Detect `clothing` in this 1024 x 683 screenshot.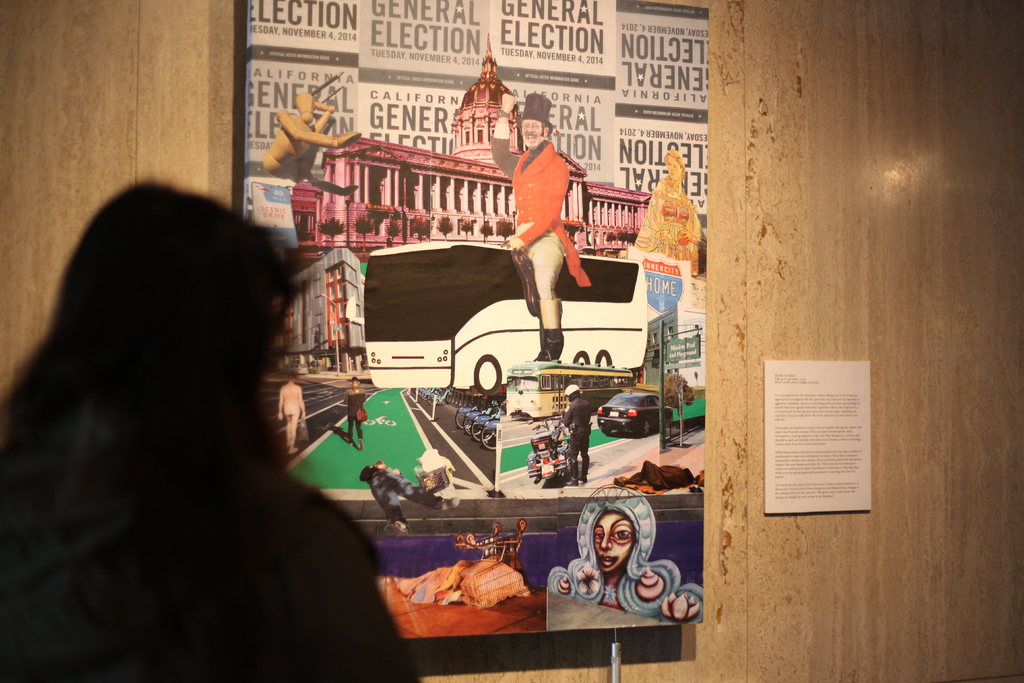
Detection: 490:124:591:299.
